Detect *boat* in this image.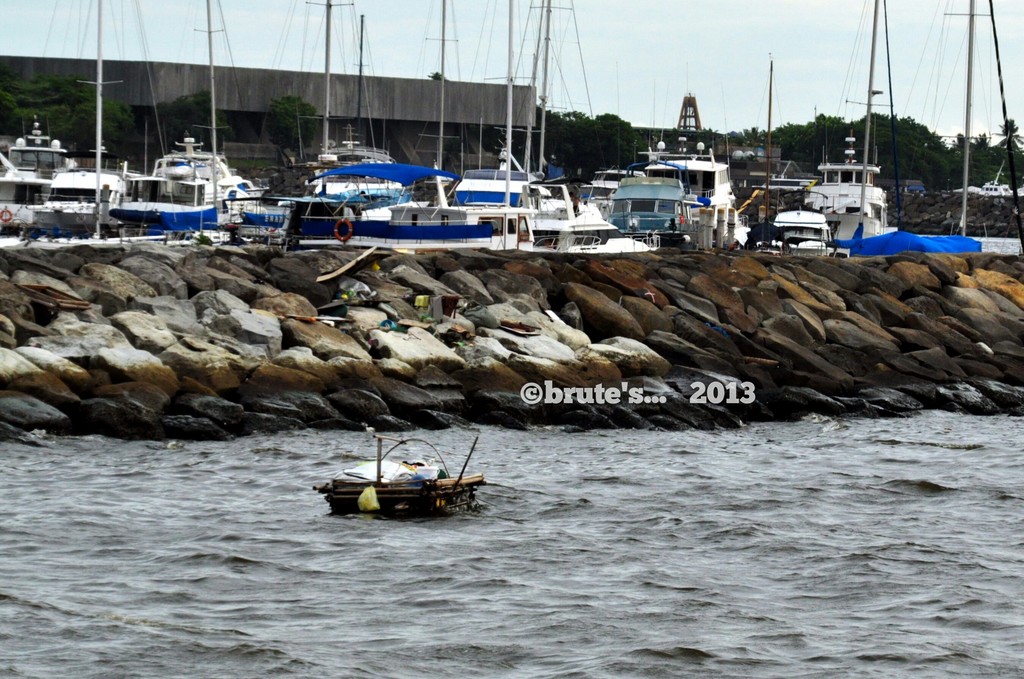
Detection: x1=0 y1=0 x2=136 y2=253.
